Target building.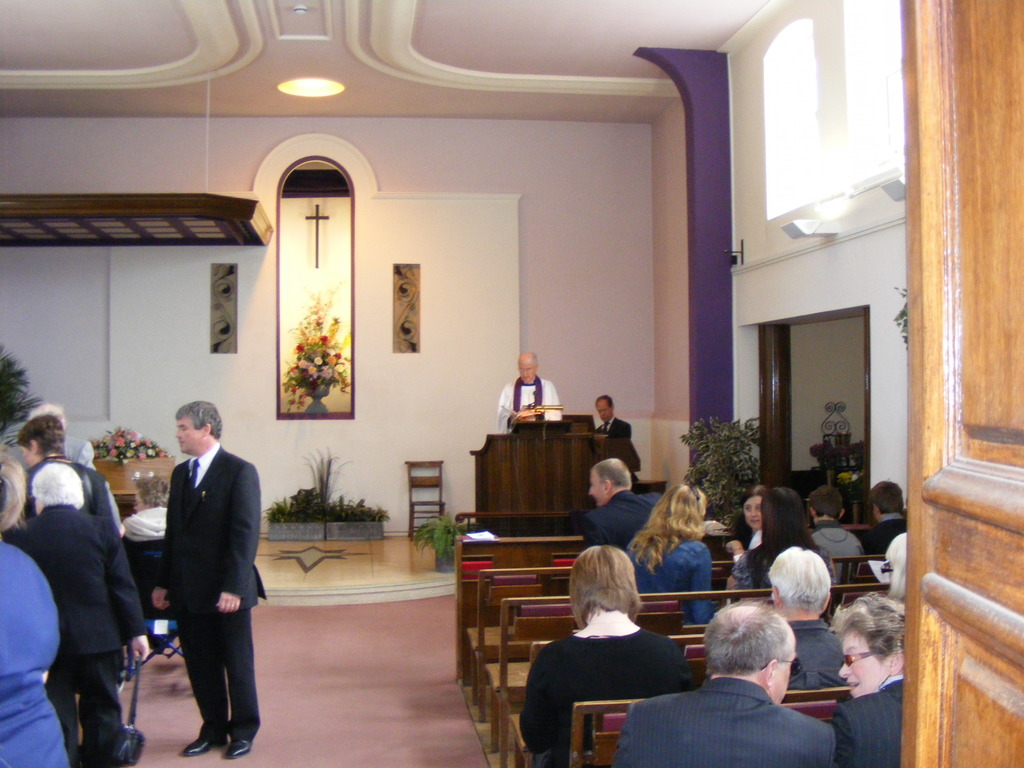
Target region: {"left": 0, "top": 0, "right": 1023, "bottom": 767}.
